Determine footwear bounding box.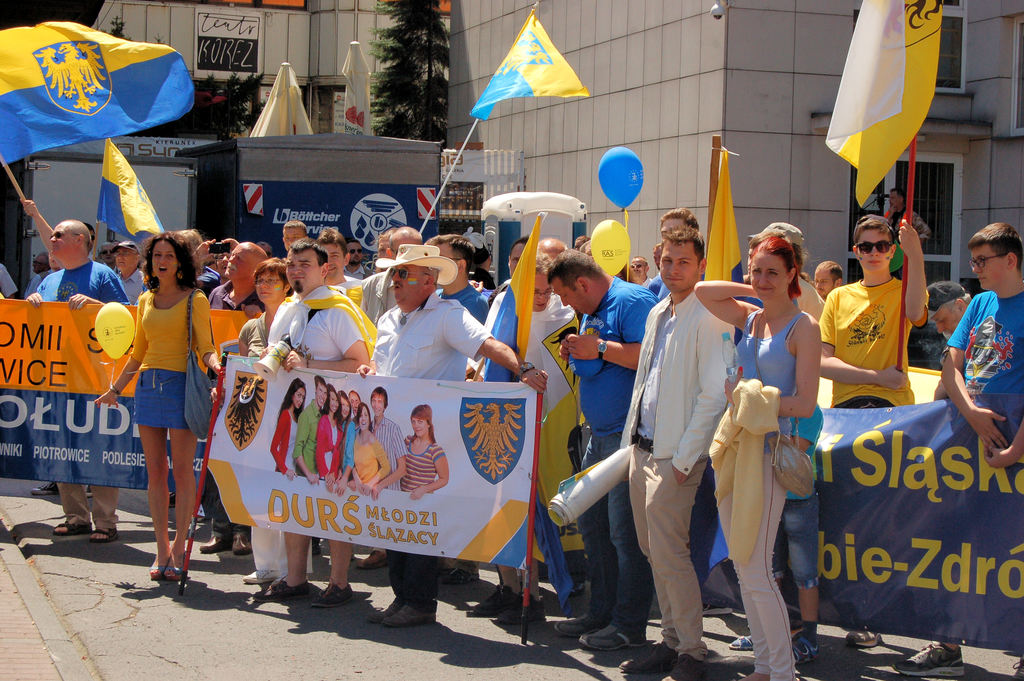
Determined: <bbox>376, 599, 438, 627</bbox>.
